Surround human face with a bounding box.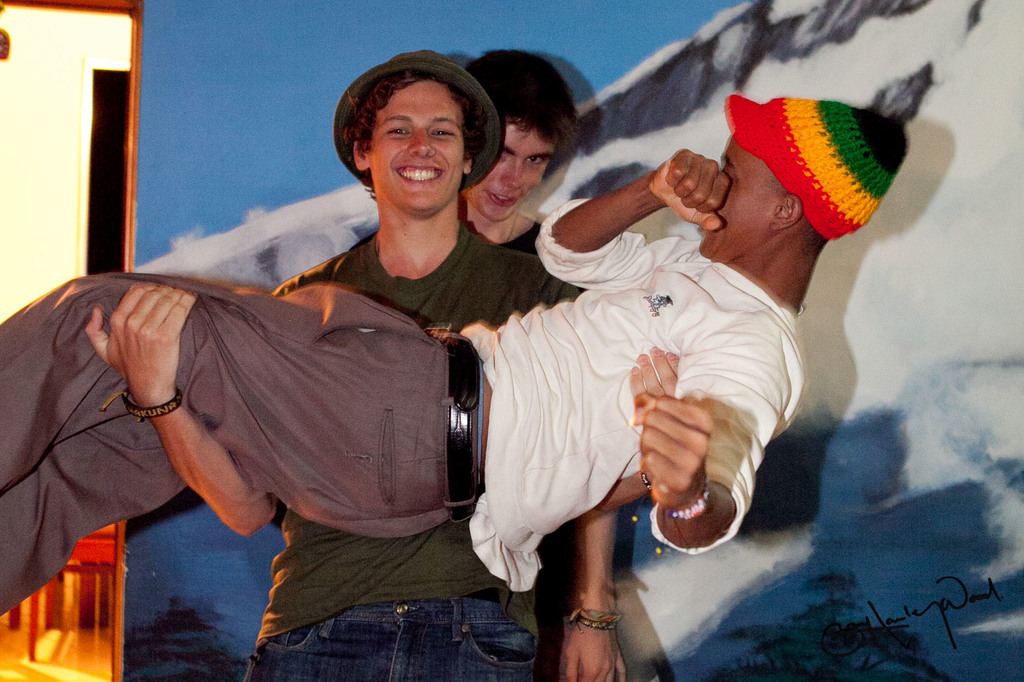
{"left": 363, "top": 75, "right": 467, "bottom": 215}.
